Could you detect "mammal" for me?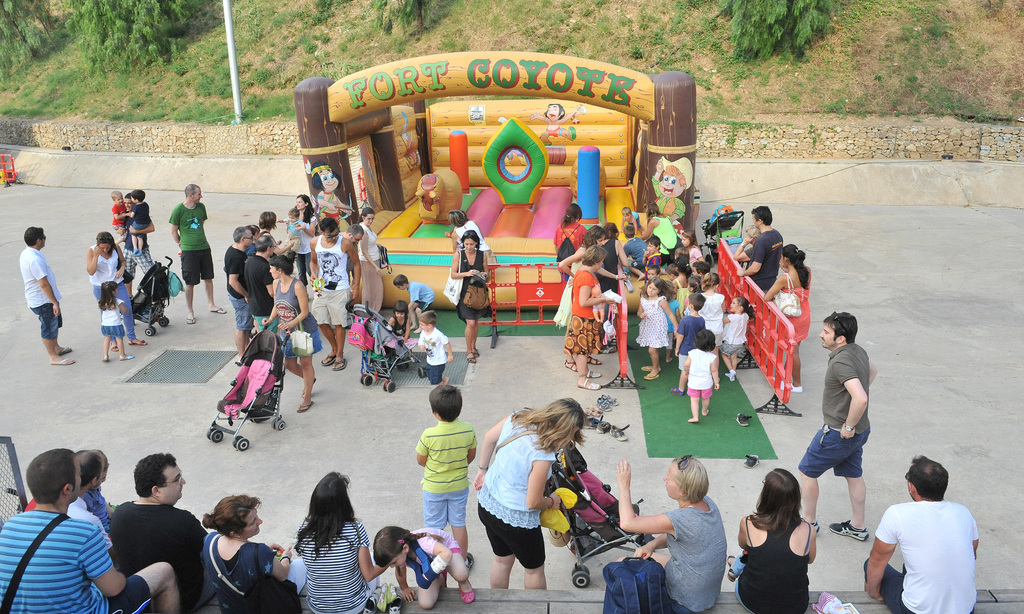
Detection result: Rect(735, 205, 783, 293).
